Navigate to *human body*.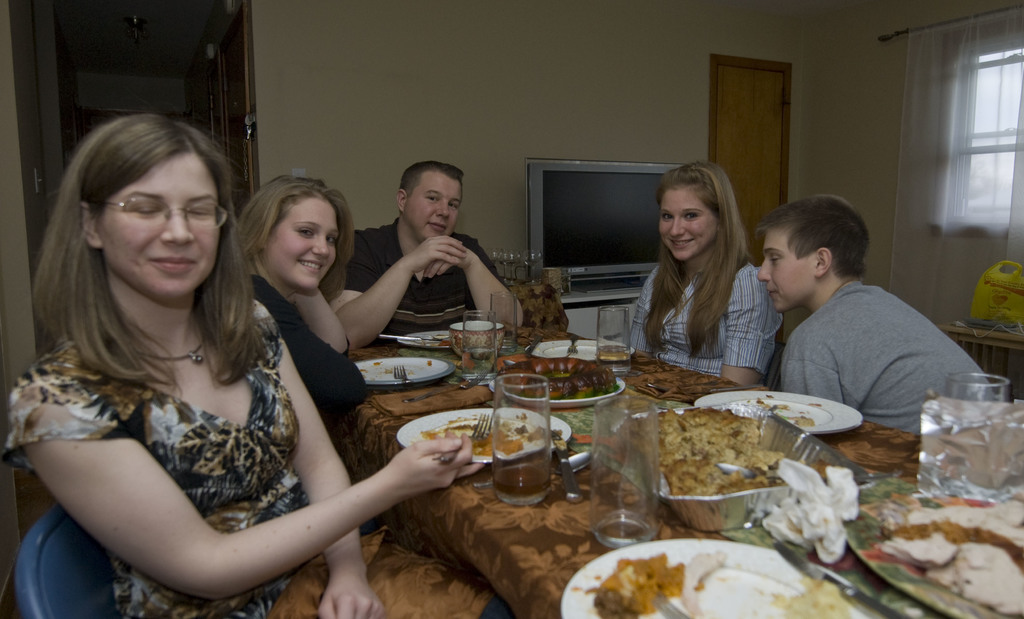
Navigation target: [625, 161, 784, 387].
